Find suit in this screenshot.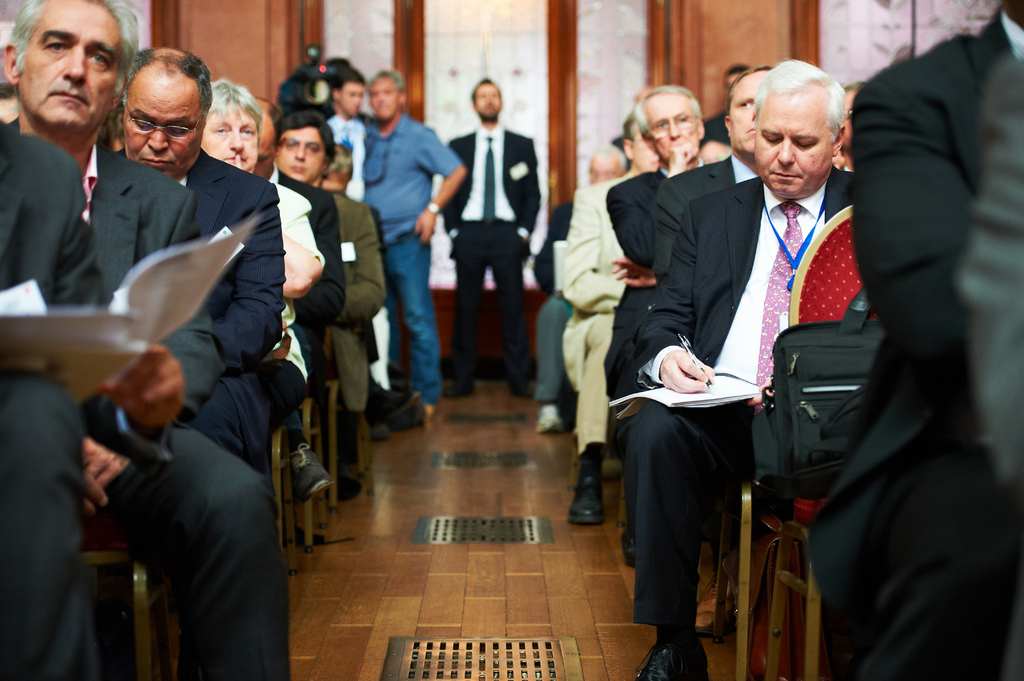
The bounding box for suit is select_region(796, 8, 1023, 680).
